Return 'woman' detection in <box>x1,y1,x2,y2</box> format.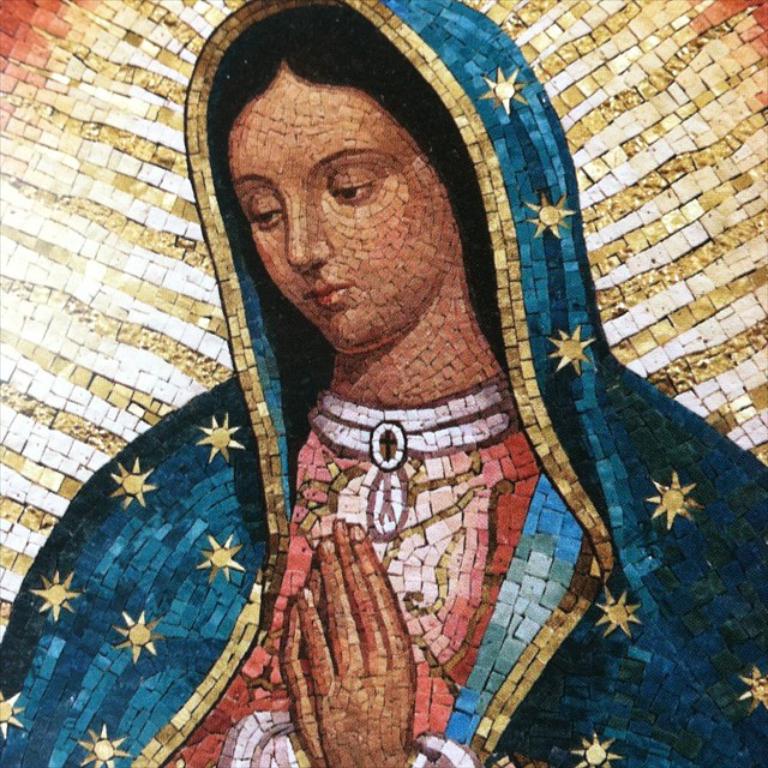
<box>26,24,673,745</box>.
